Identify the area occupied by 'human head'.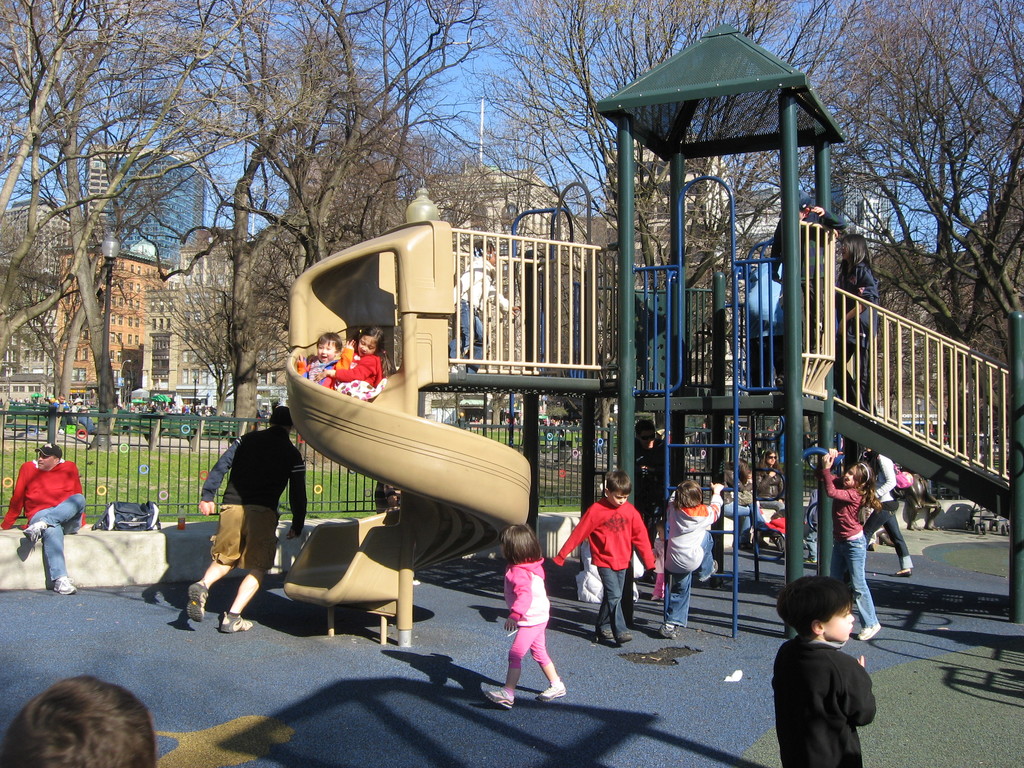
Area: 34/443/62/470.
